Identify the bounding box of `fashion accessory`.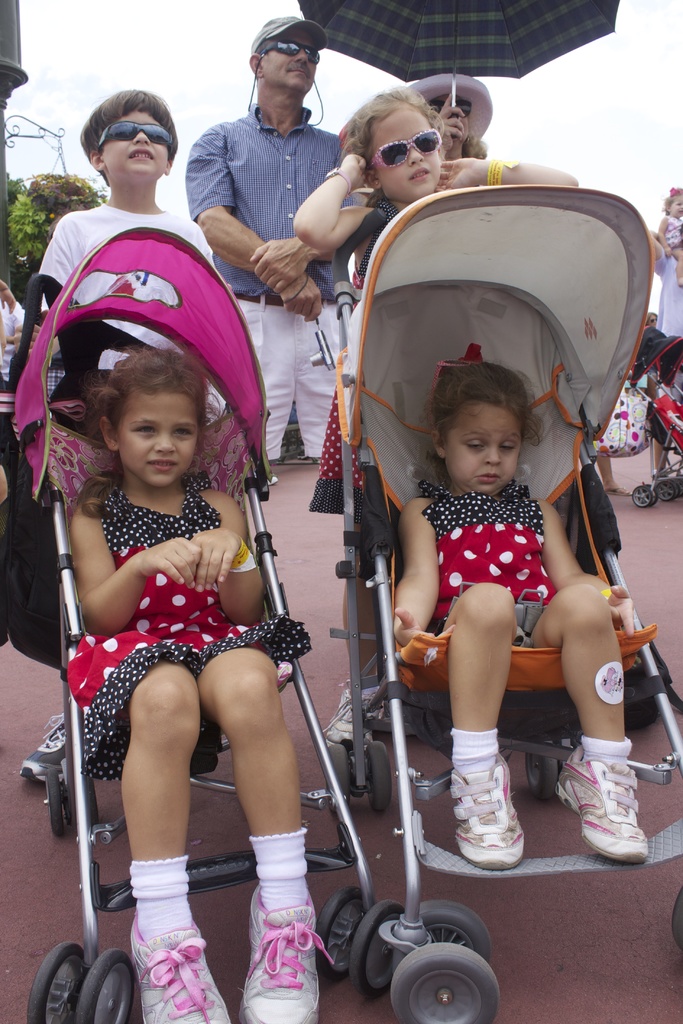
[x1=449, y1=751, x2=525, y2=868].
